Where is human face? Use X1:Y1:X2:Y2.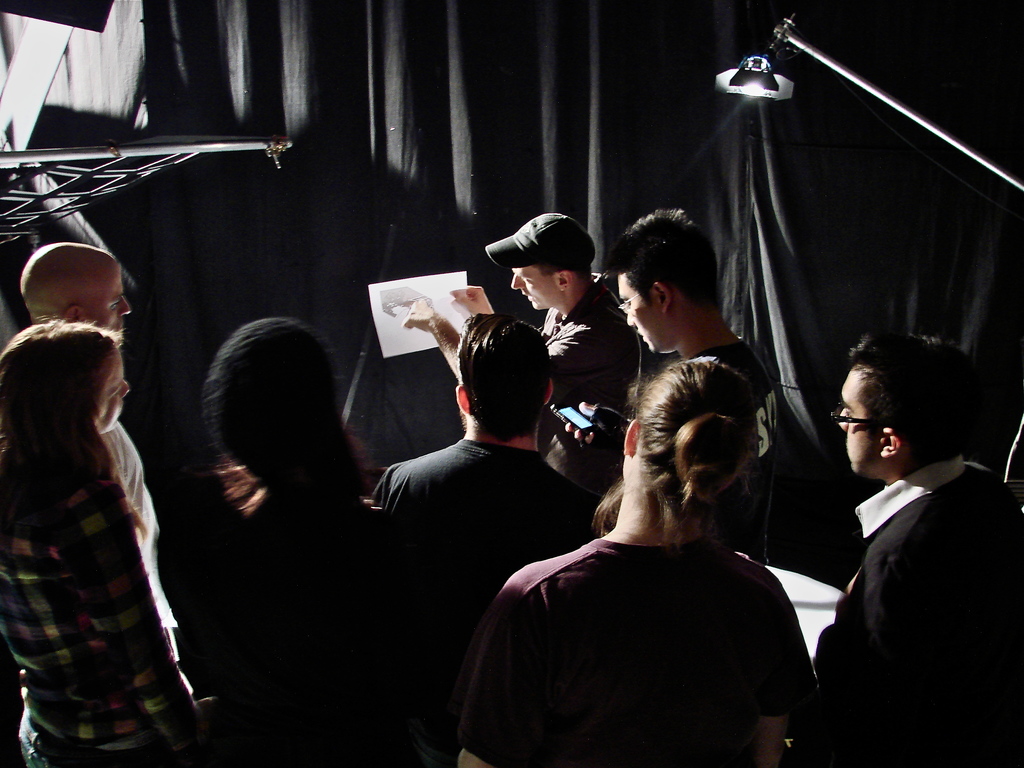
86:264:132:336.
